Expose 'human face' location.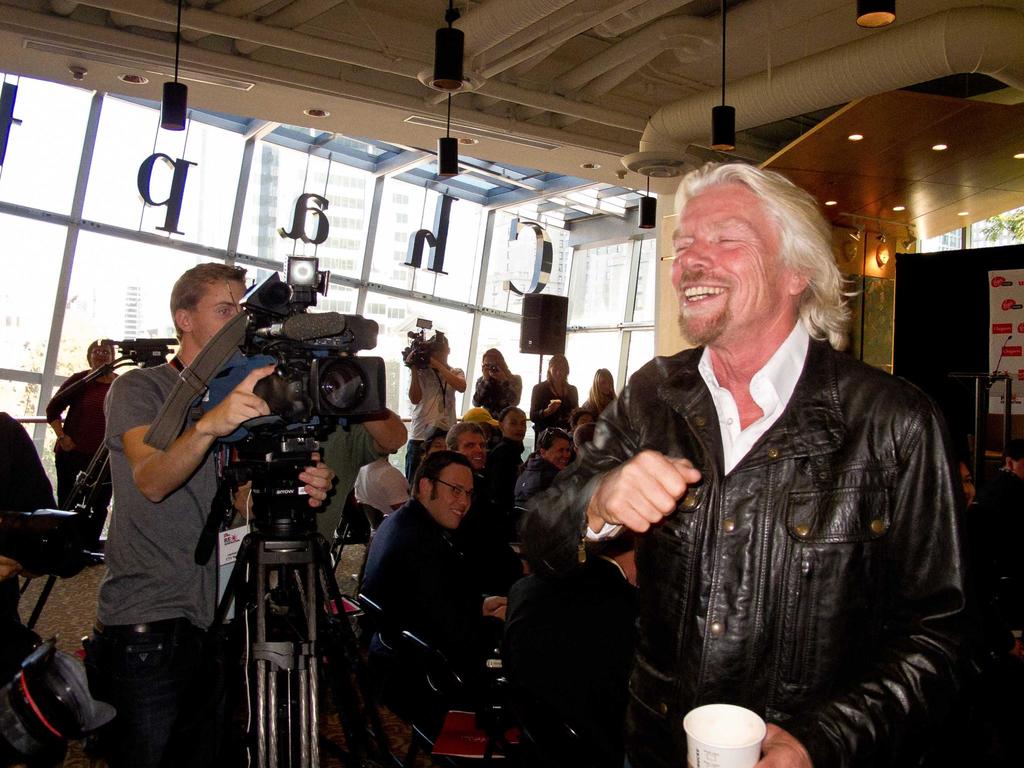
Exposed at {"left": 600, "top": 371, "right": 612, "bottom": 394}.
